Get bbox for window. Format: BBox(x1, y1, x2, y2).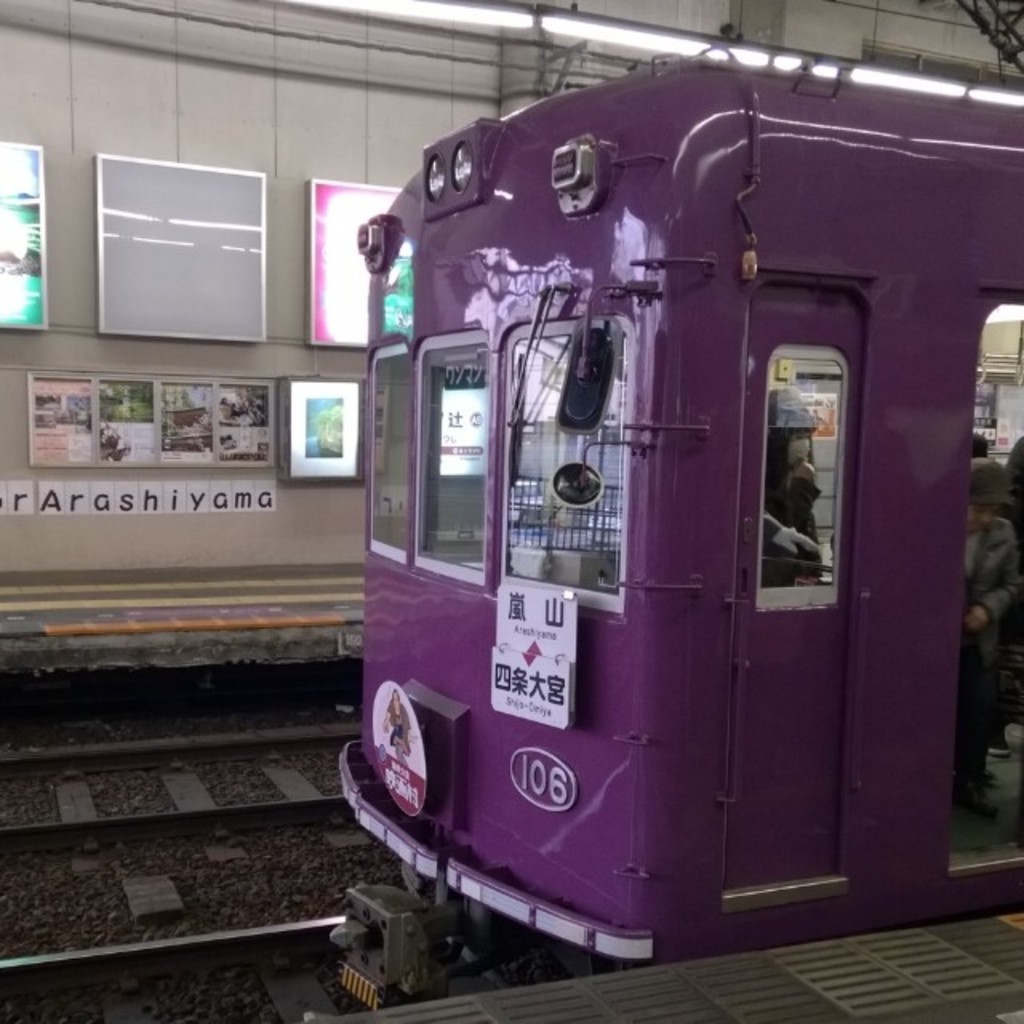
BBox(504, 330, 624, 606).
